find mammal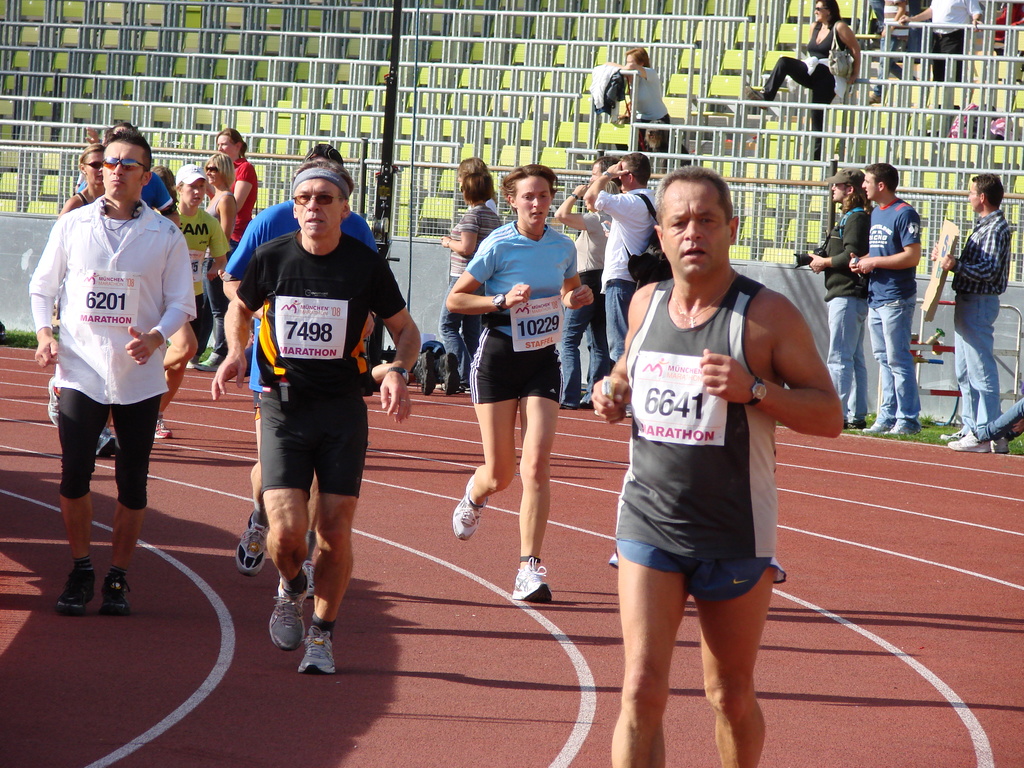
bbox=(898, 0, 977, 84)
